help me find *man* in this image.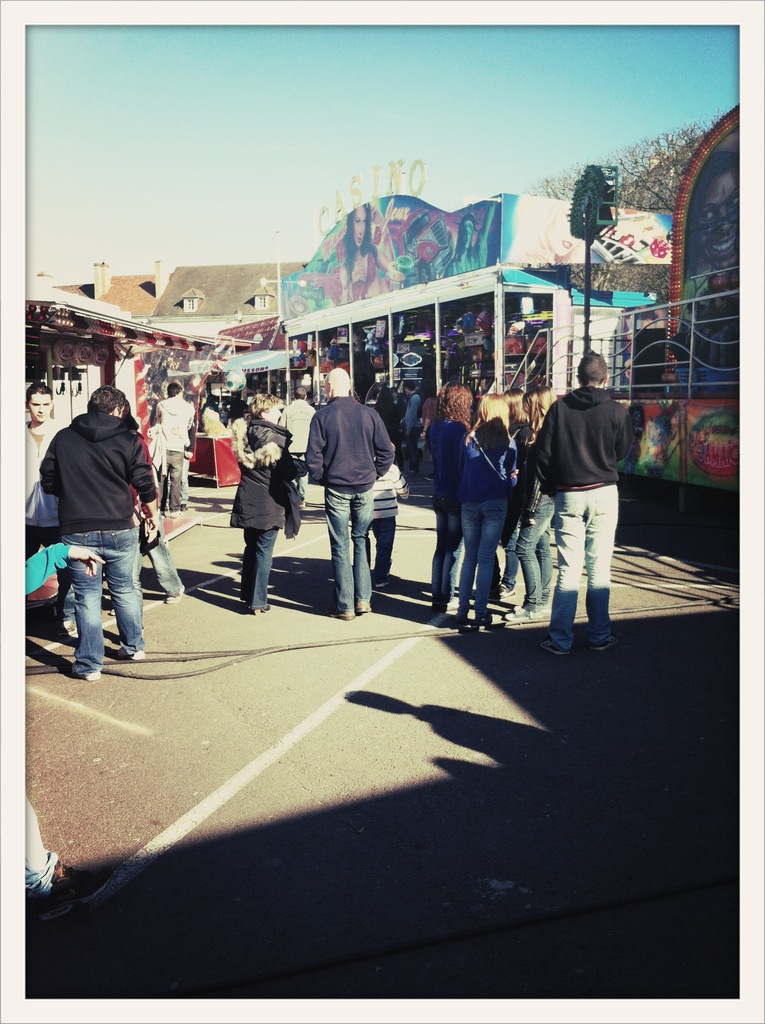
Found it: locate(533, 344, 645, 669).
